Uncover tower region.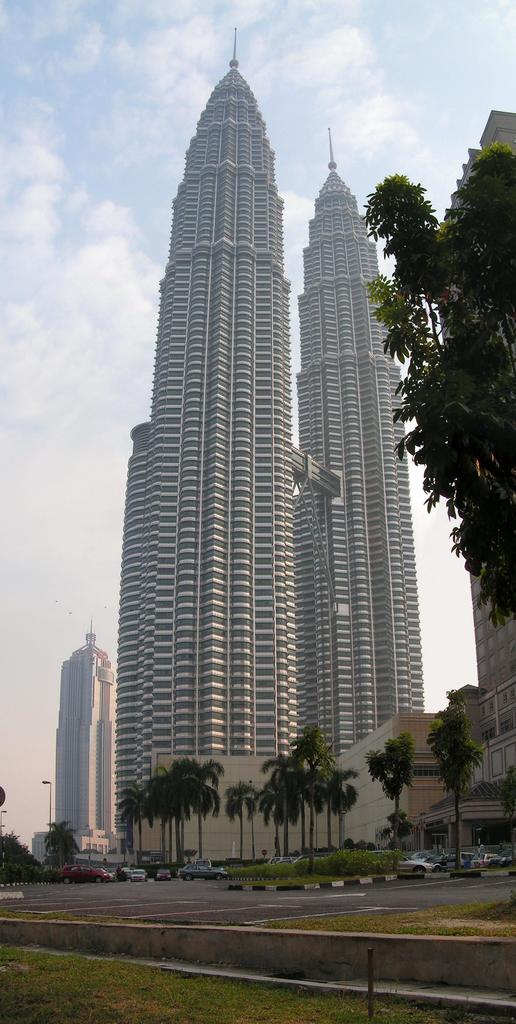
Uncovered: [39, 631, 123, 851].
